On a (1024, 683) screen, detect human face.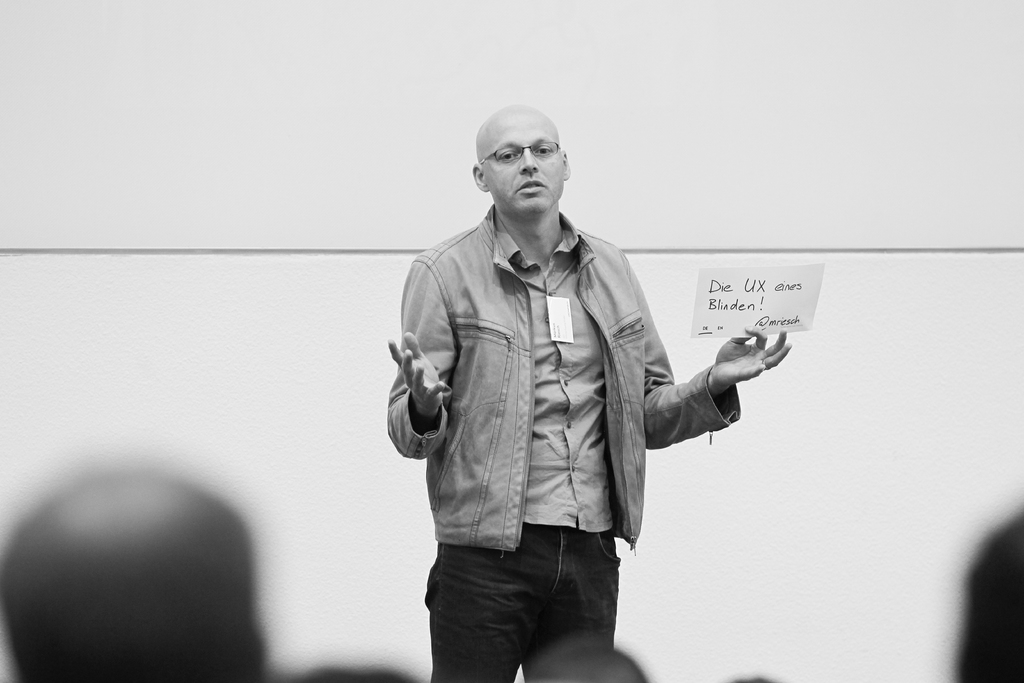
{"left": 483, "top": 115, "right": 563, "bottom": 211}.
